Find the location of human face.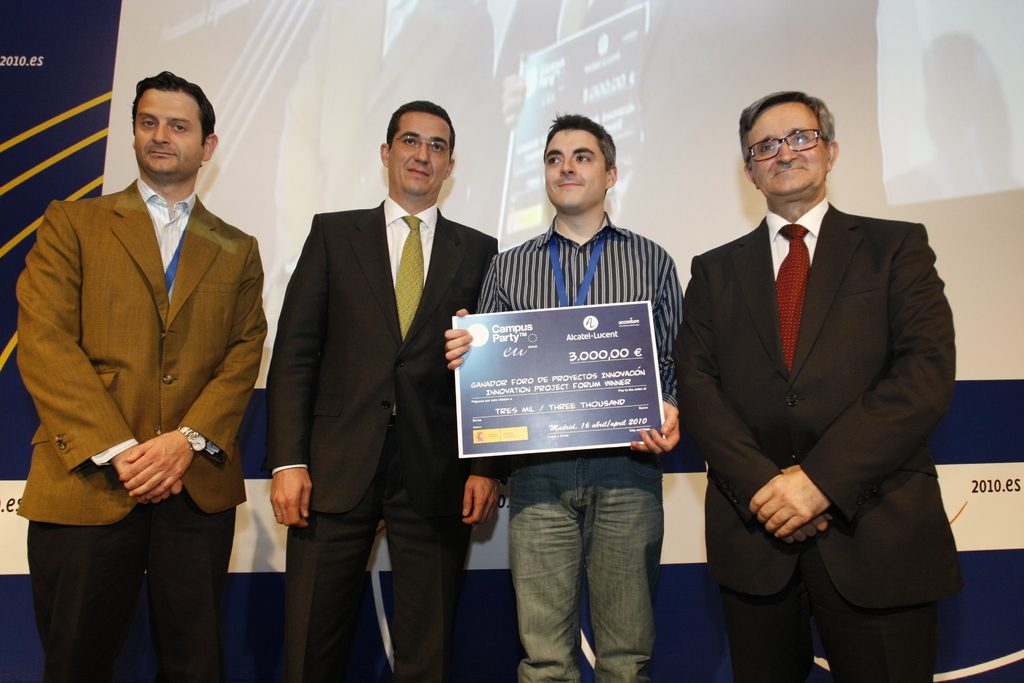
Location: bbox=(390, 114, 451, 195).
